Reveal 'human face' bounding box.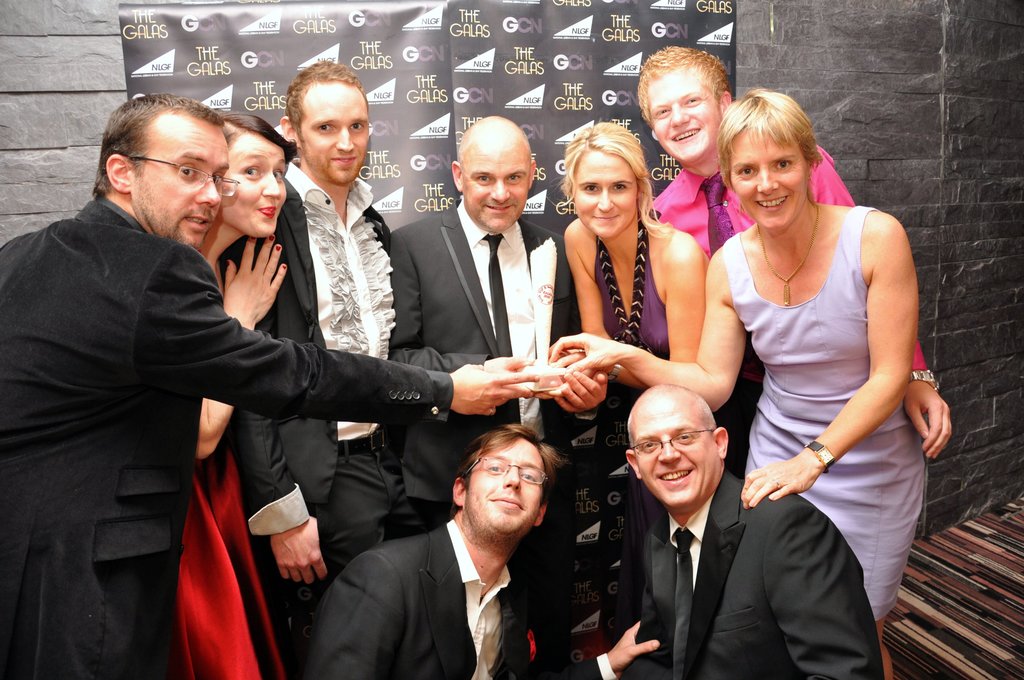
Revealed: 145 118 234 249.
